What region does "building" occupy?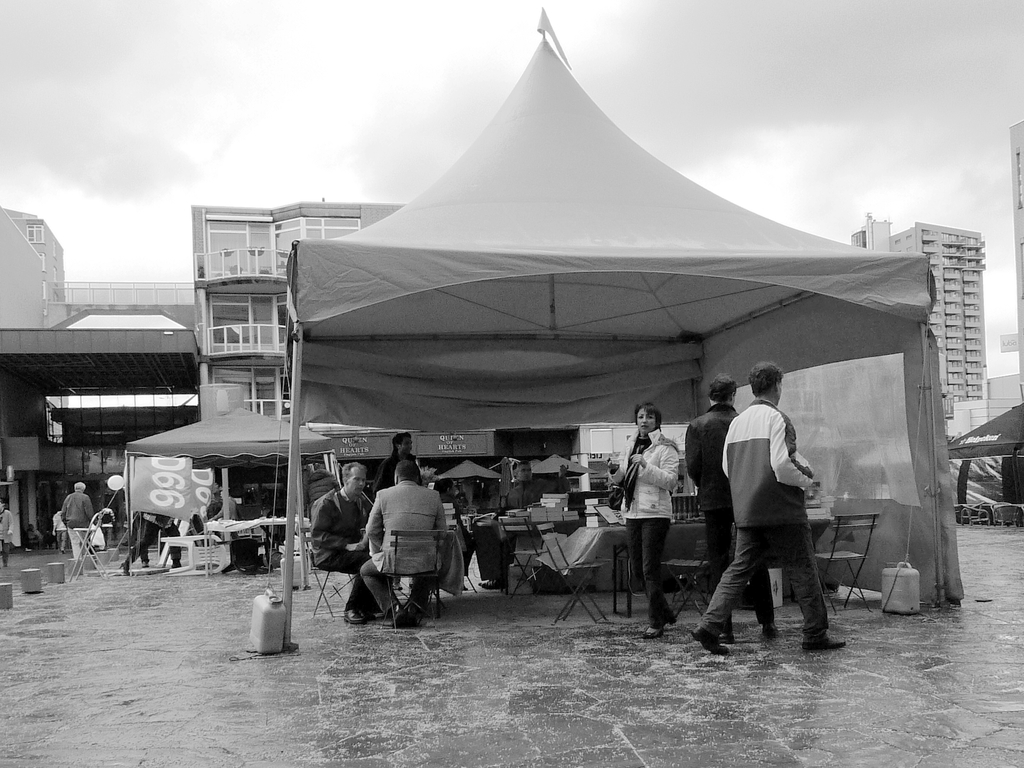
853/223/986/420.
